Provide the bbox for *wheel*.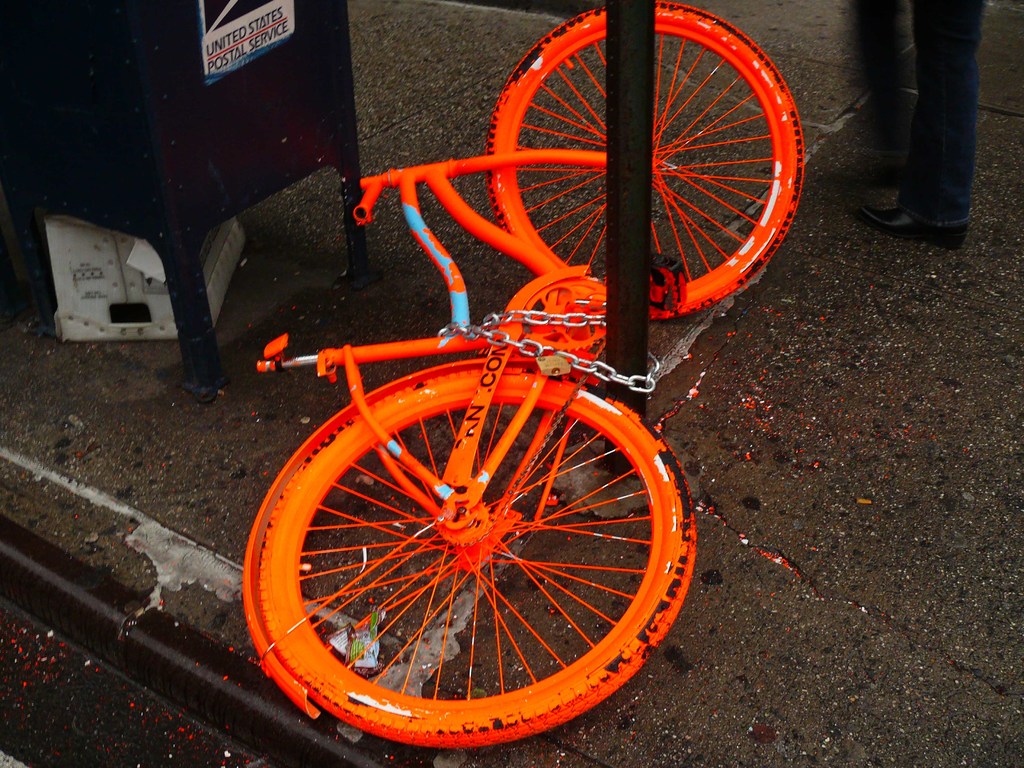
[481, 22, 797, 326].
